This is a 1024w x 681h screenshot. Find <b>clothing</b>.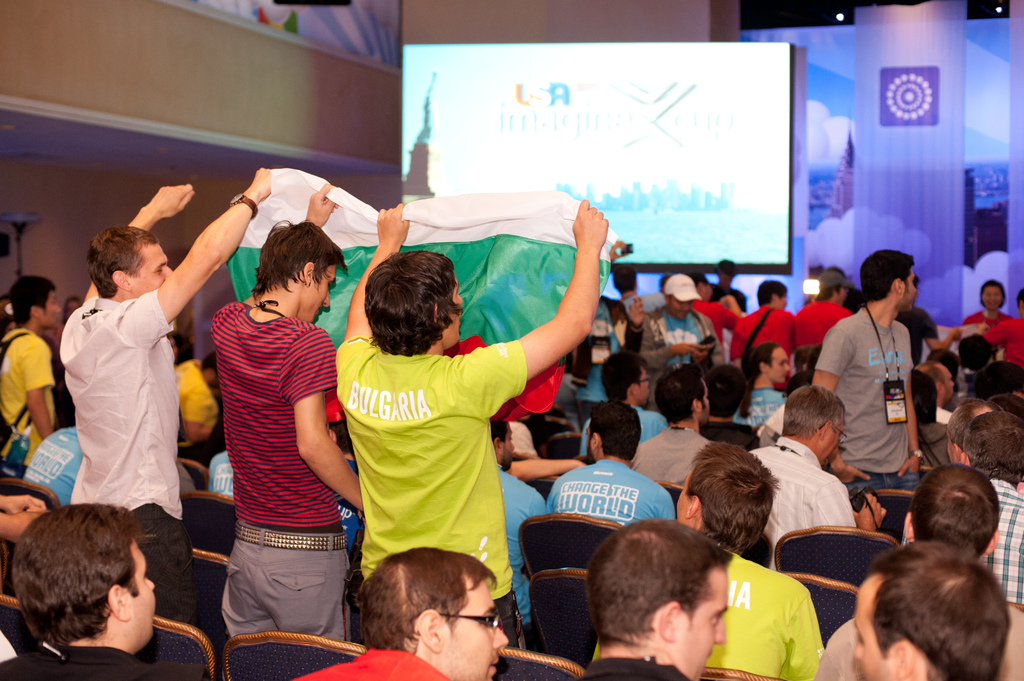
Bounding box: 549, 457, 678, 522.
